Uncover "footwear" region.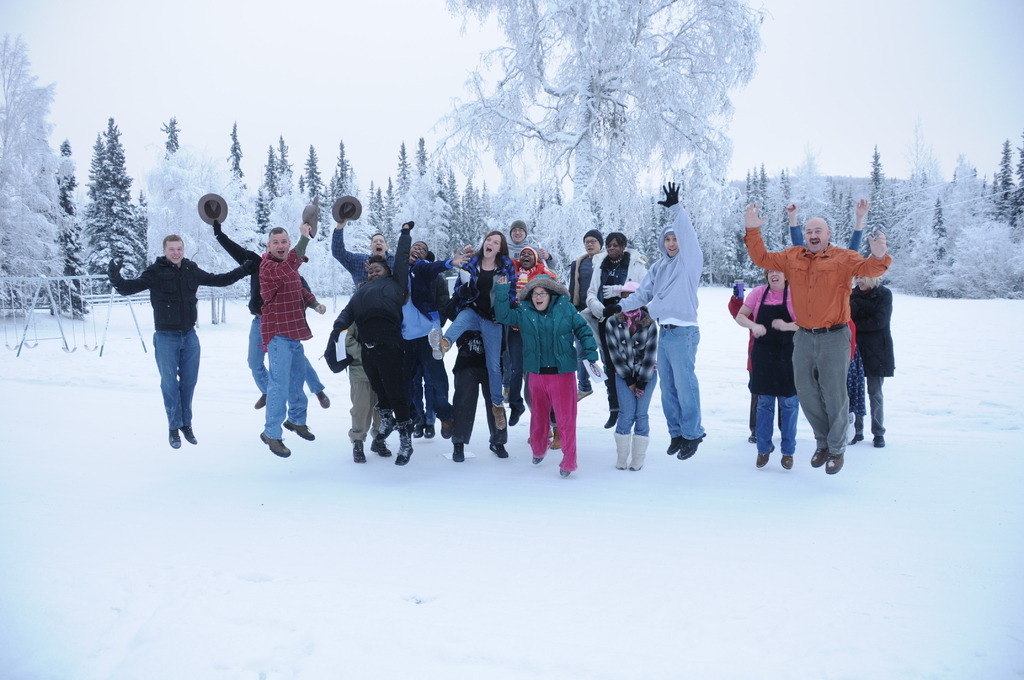
Uncovered: {"x1": 749, "y1": 435, "x2": 755, "y2": 444}.
